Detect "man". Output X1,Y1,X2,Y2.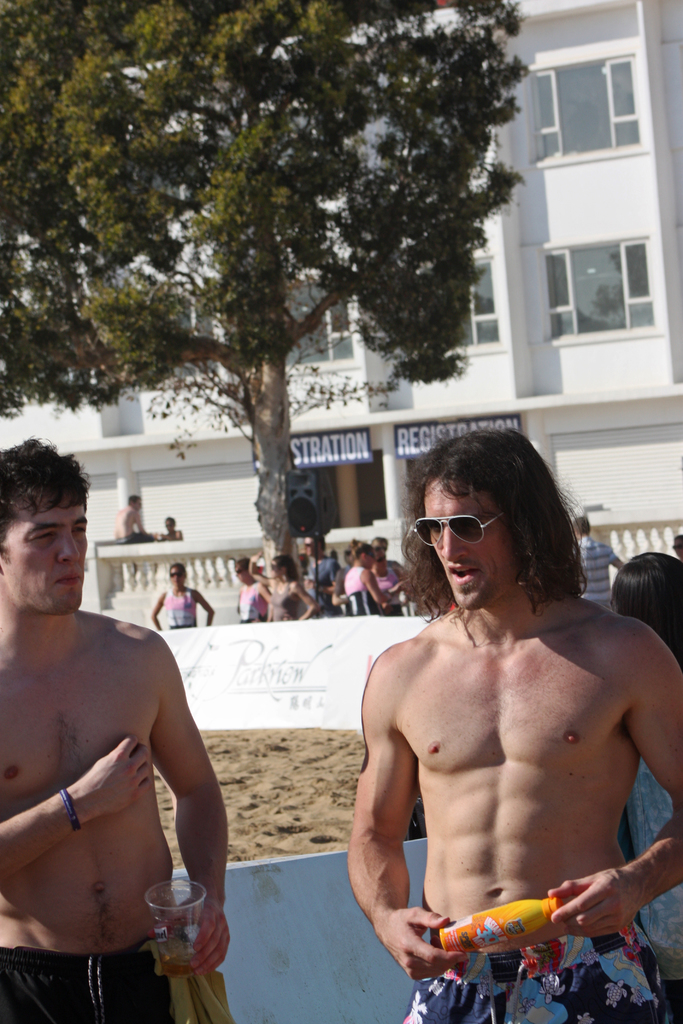
301,534,334,618.
